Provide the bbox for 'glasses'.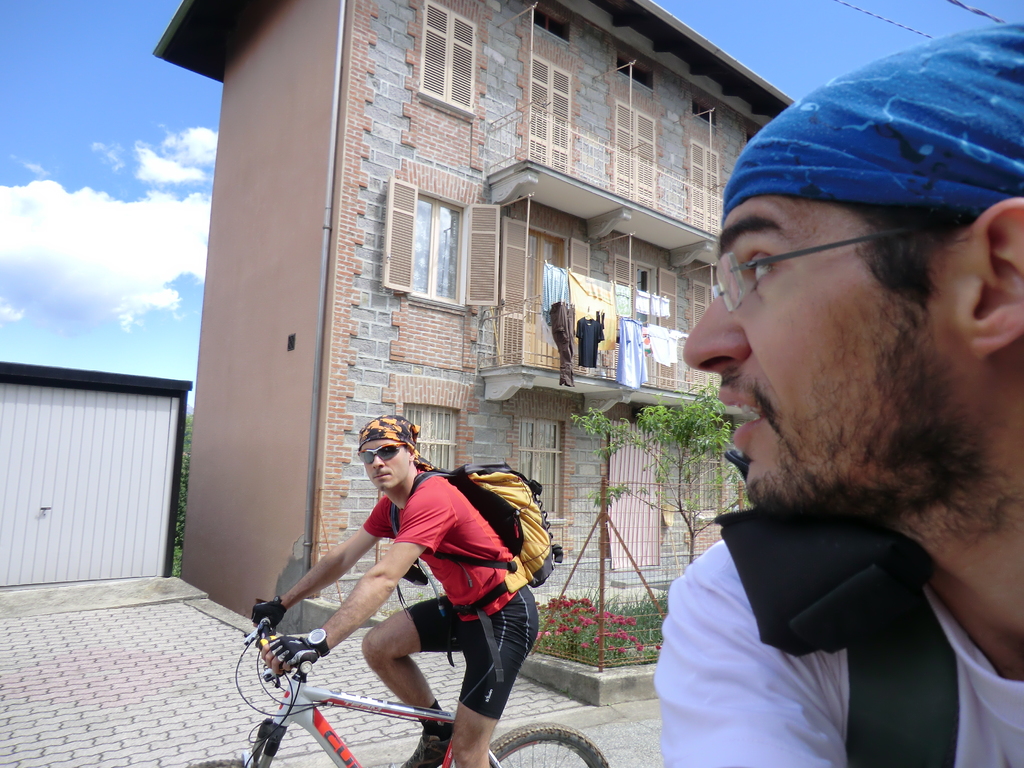
(x1=691, y1=220, x2=960, y2=319).
